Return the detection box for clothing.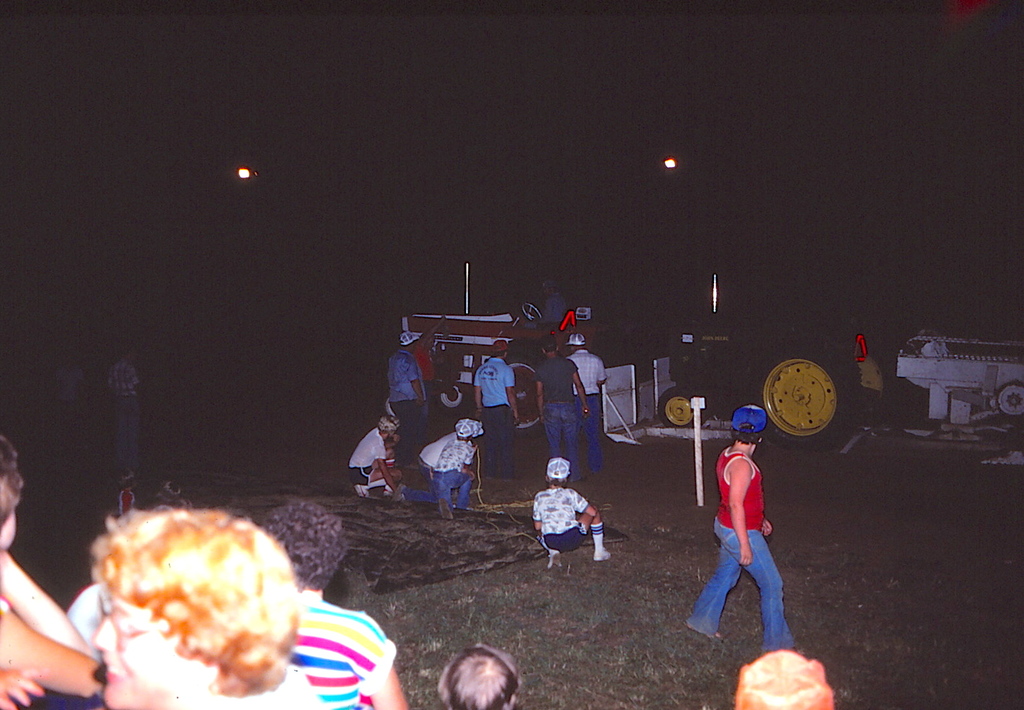
bbox=[535, 485, 595, 562].
